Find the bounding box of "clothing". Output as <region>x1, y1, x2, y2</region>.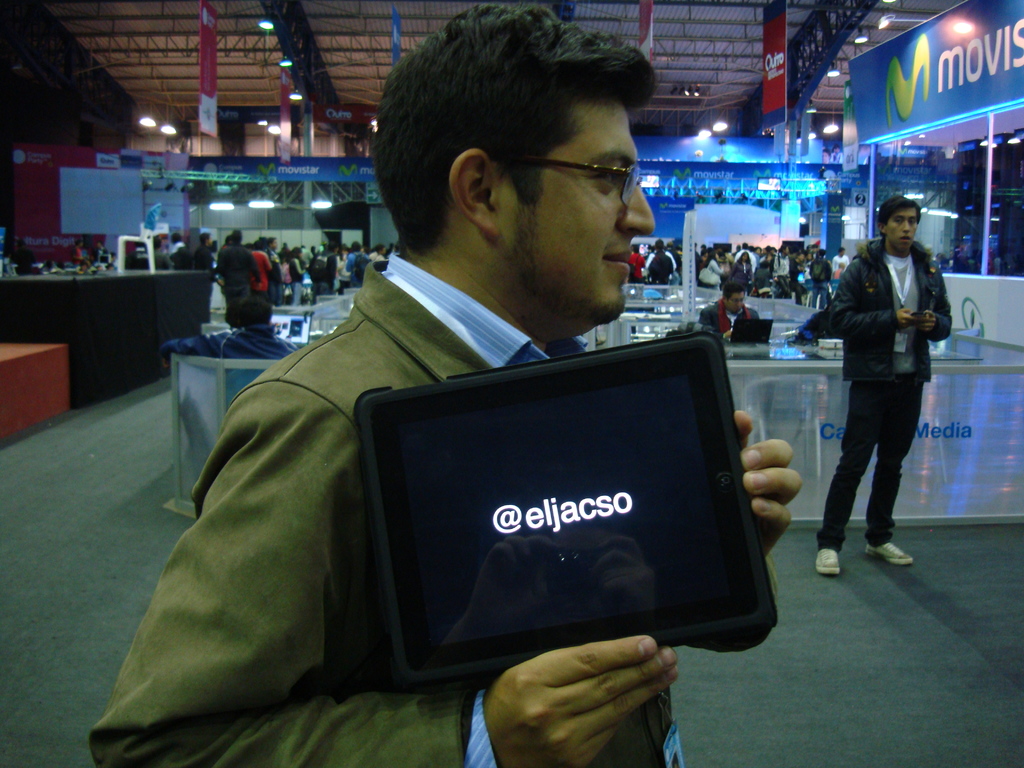
<region>762, 257, 774, 273</region>.
